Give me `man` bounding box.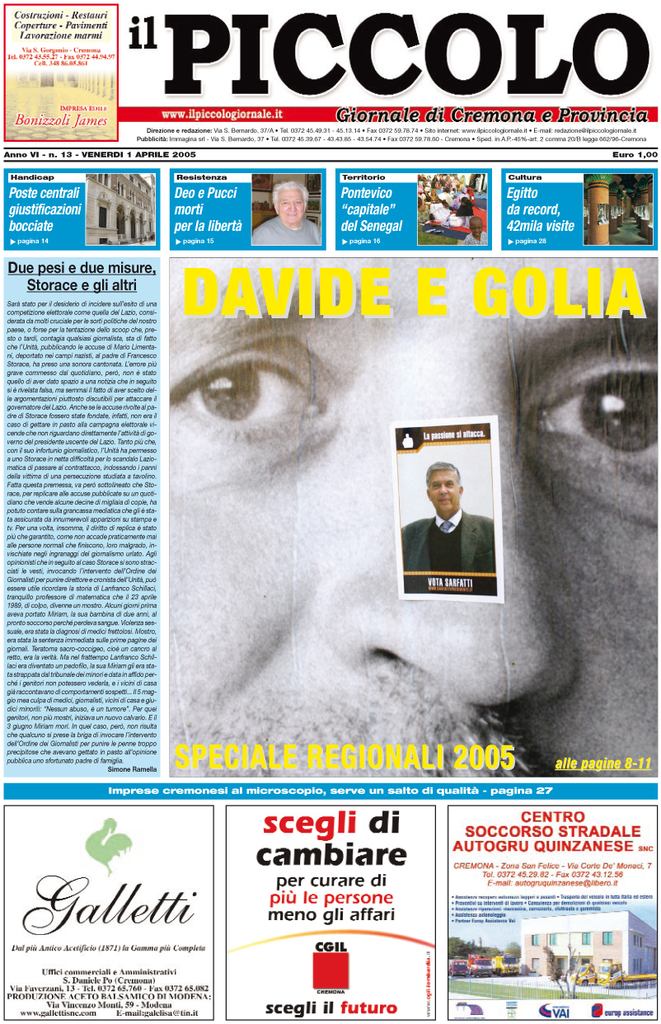
<region>406, 447, 506, 611</region>.
